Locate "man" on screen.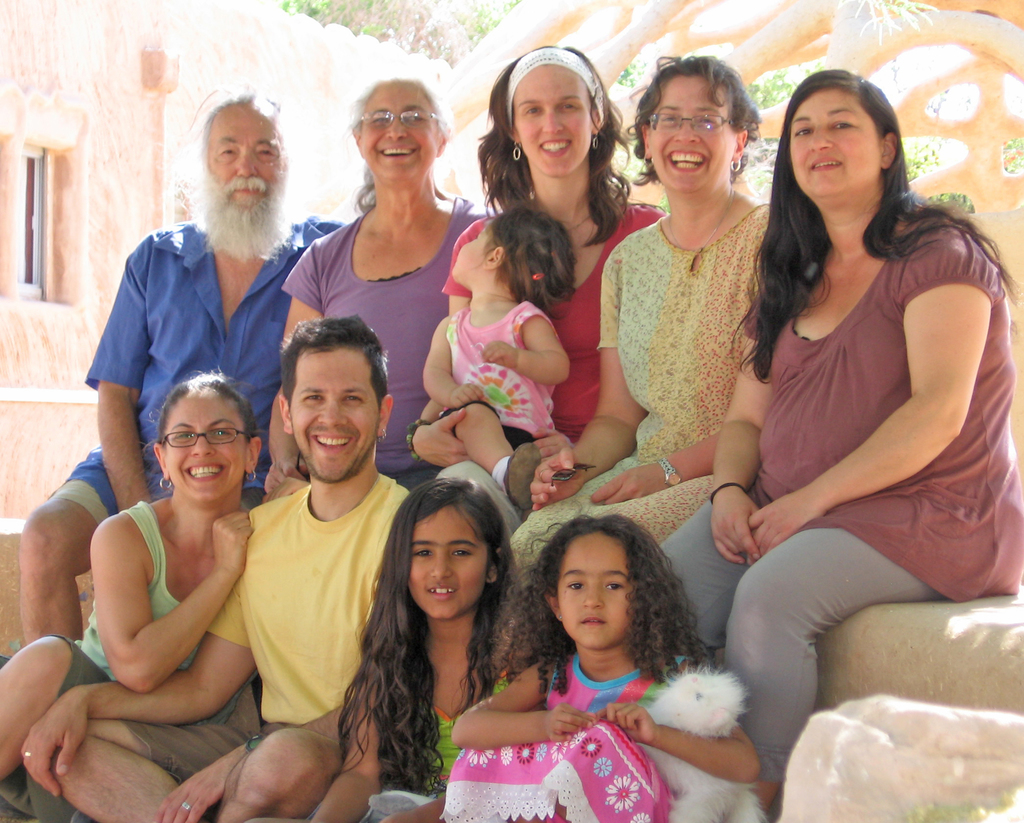
On screen at [left=0, top=87, right=371, bottom=639].
